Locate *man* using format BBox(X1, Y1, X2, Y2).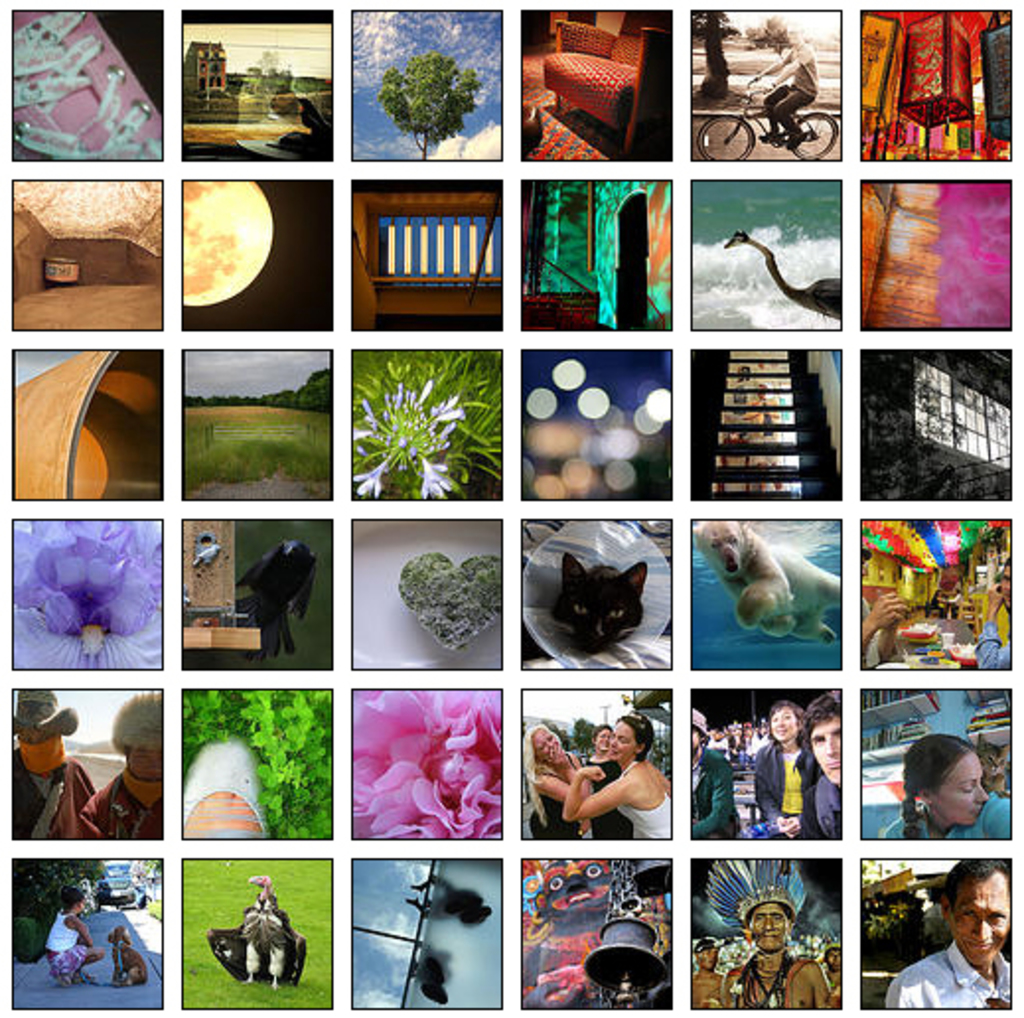
BBox(819, 943, 846, 994).
